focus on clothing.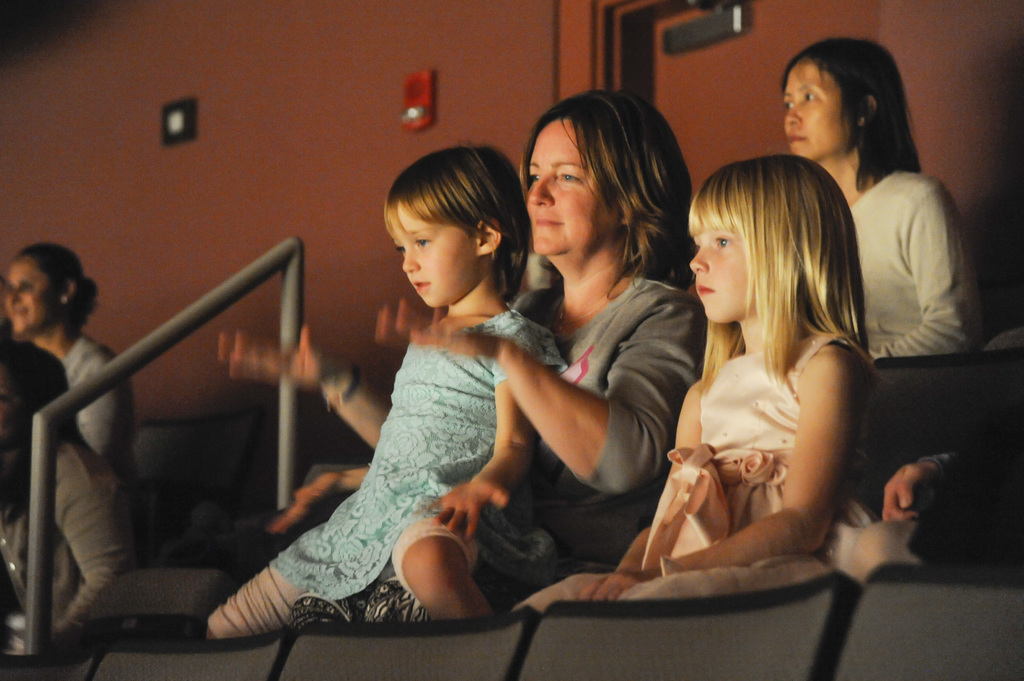
Focused at {"x1": 853, "y1": 170, "x2": 974, "y2": 366}.
